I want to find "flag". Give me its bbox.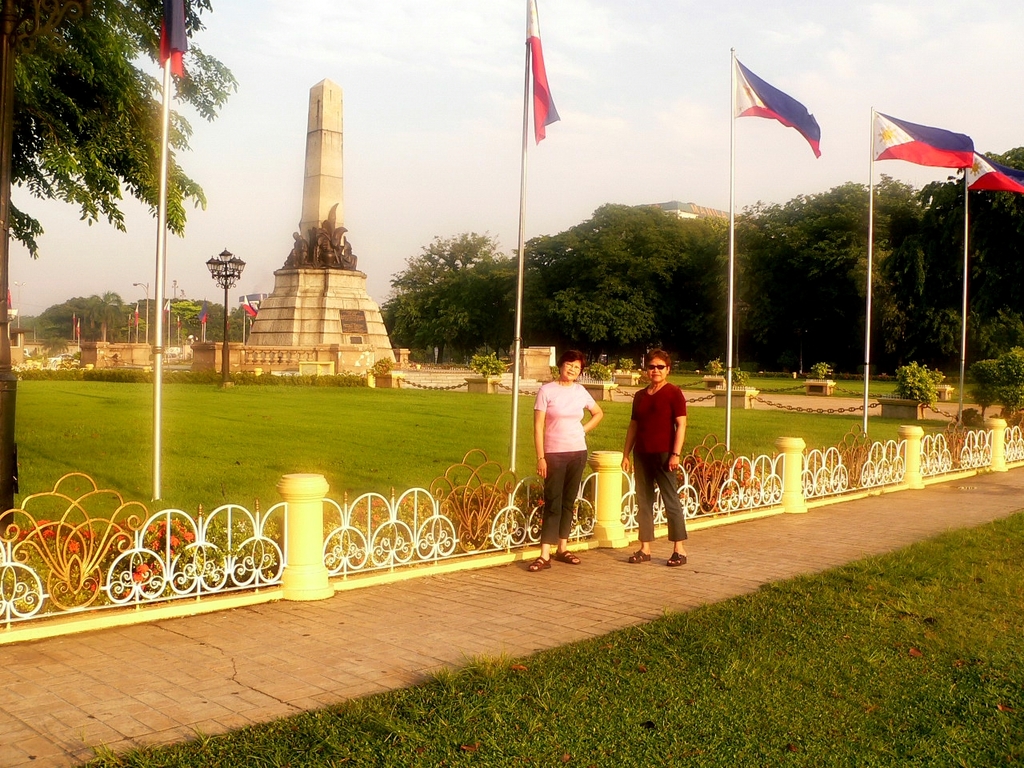
bbox(154, 294, 170, 322).
